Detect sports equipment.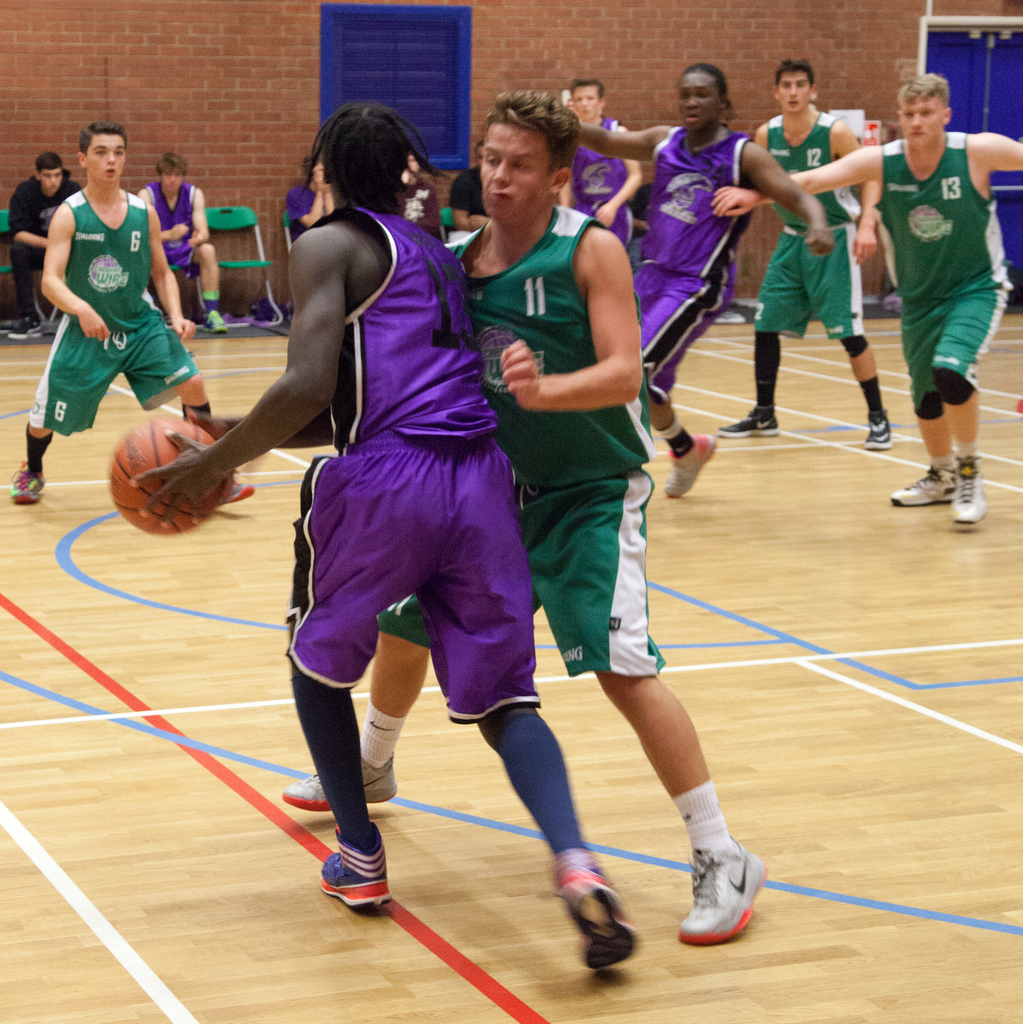
Detected at {"left": 669, "top": 438, "right": 716, "bottom": 502}.
